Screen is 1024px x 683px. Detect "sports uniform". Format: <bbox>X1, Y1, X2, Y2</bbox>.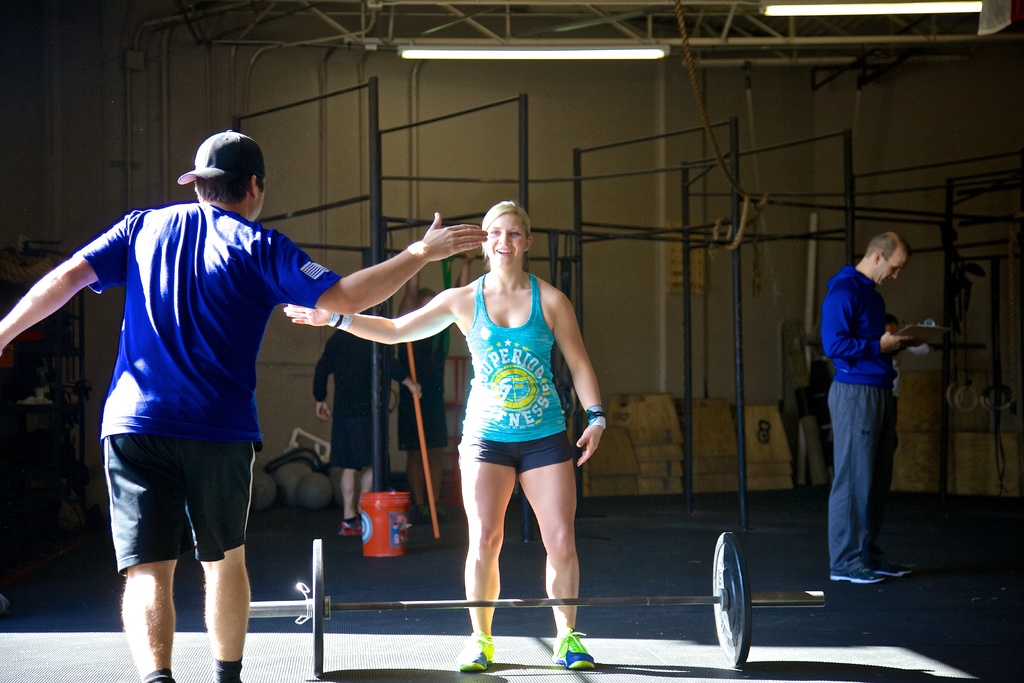
<bbox>821, 263, 915, 570</bbox>.
